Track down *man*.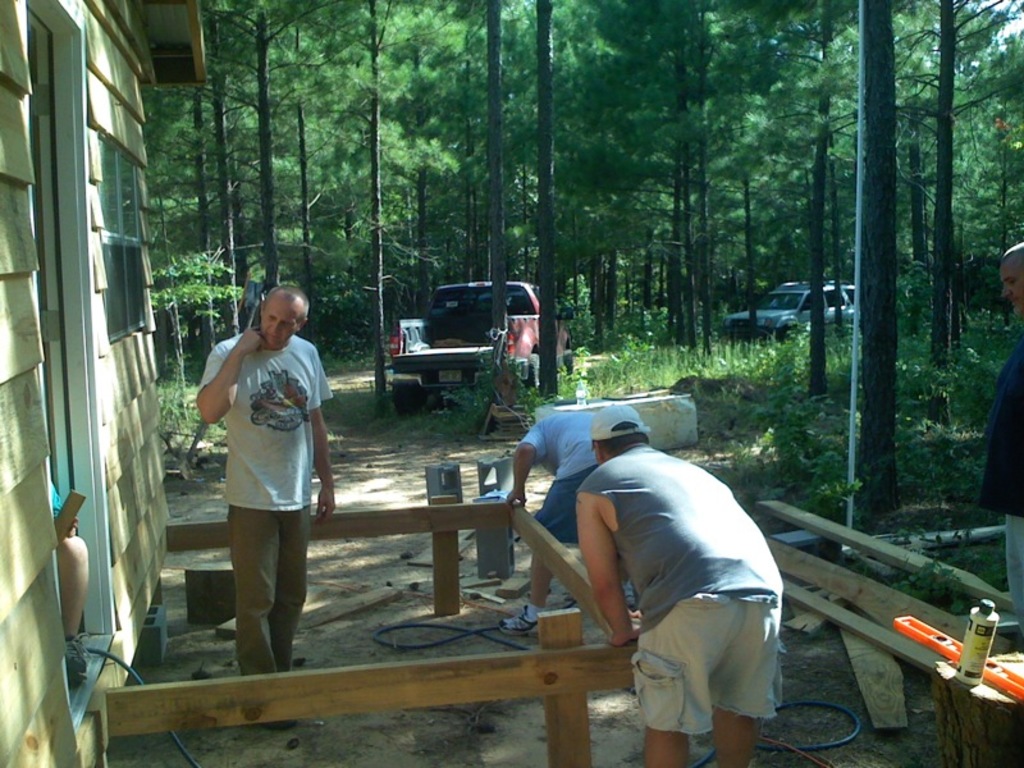
Tracked to region(564, 398, 810, 767).
